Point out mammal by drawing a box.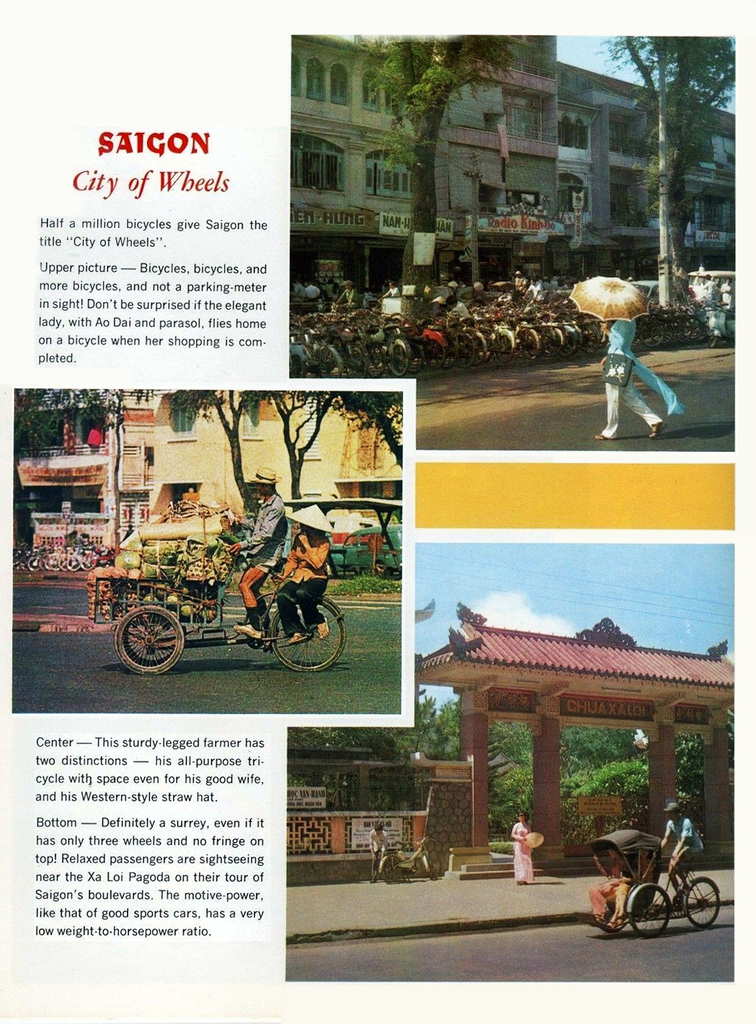
[337, 280, 360, 312].
